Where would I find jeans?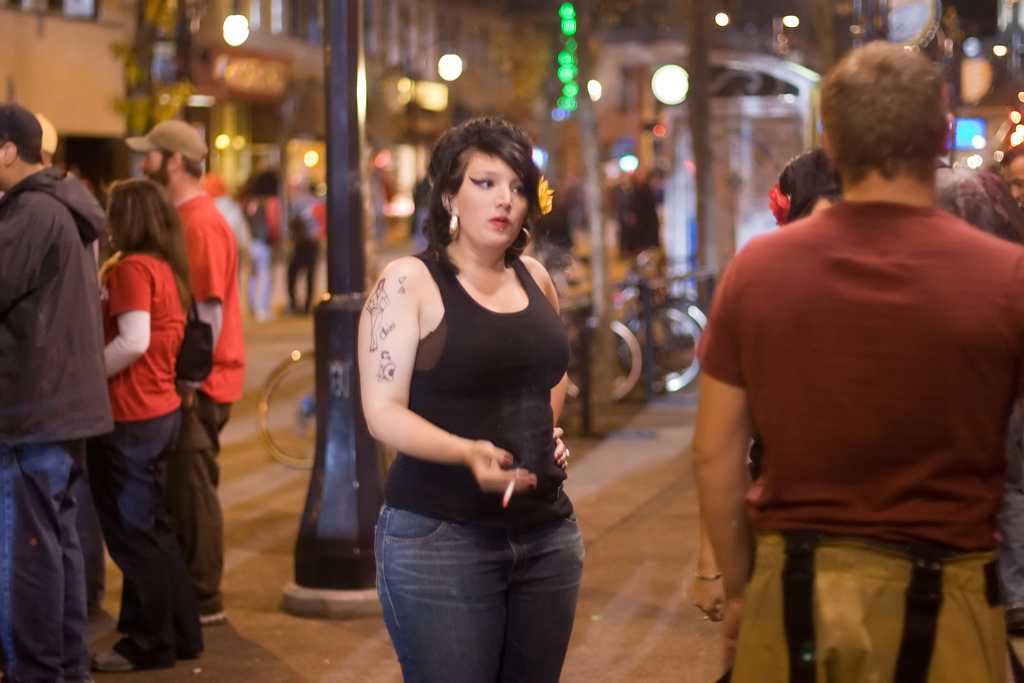
At (left=369, top=504, right=577, bottom=682).
